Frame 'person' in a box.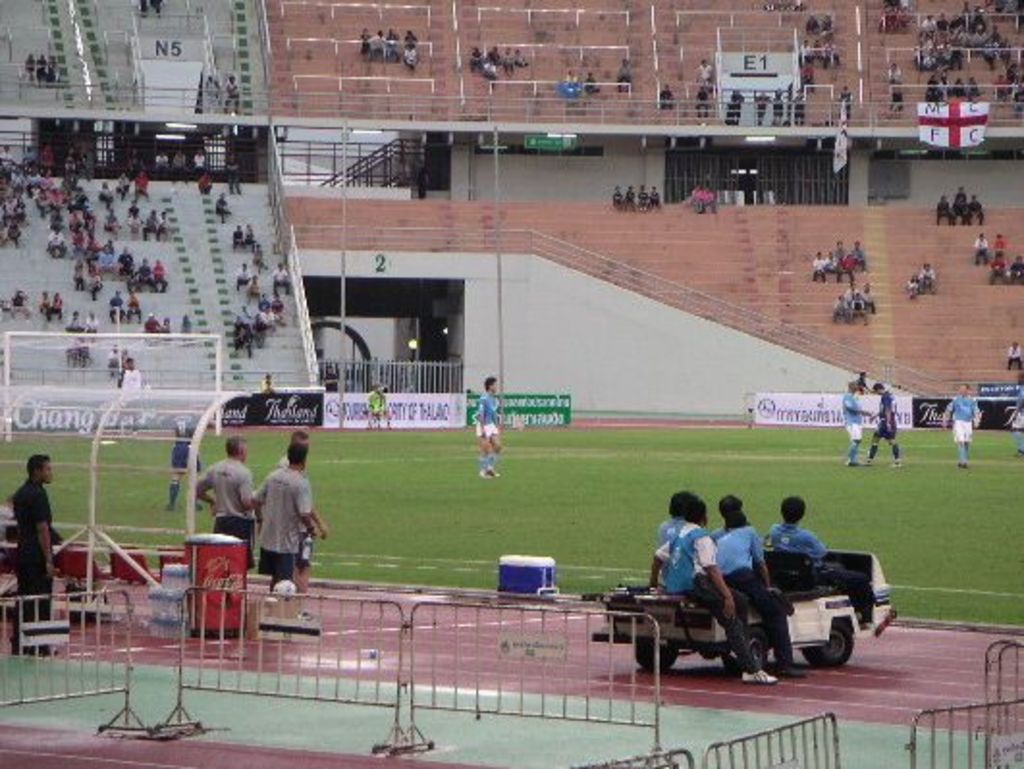
[15, 445, 54, 655].
